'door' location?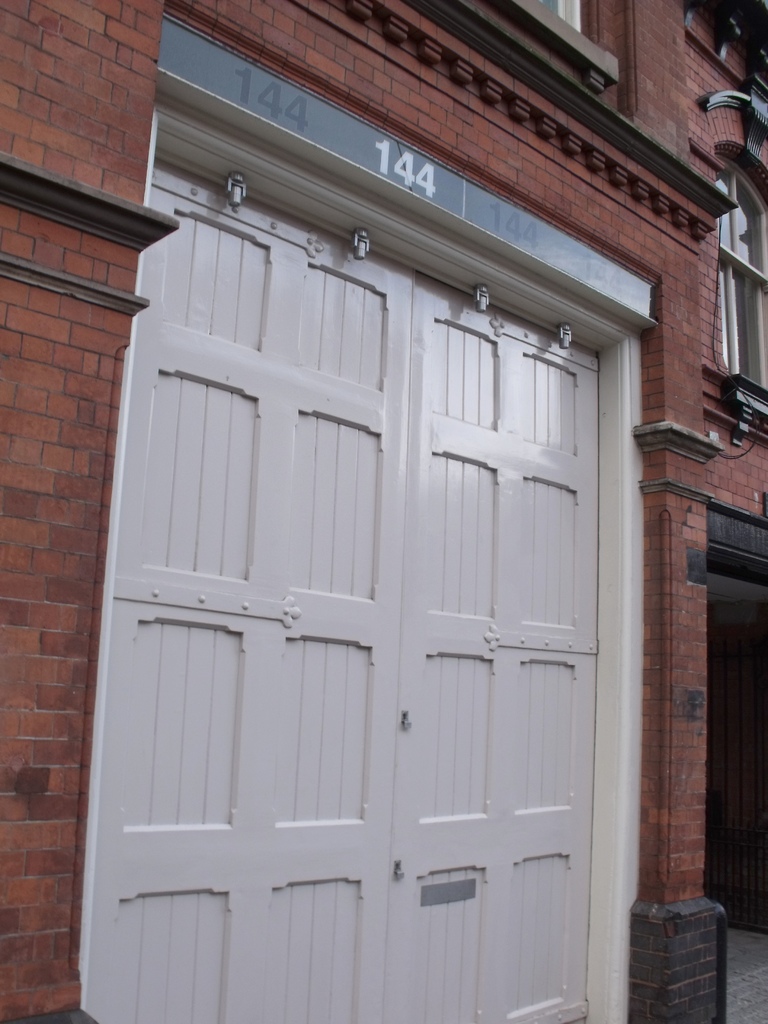
left=102, top=157, right=655, bottom=1023
